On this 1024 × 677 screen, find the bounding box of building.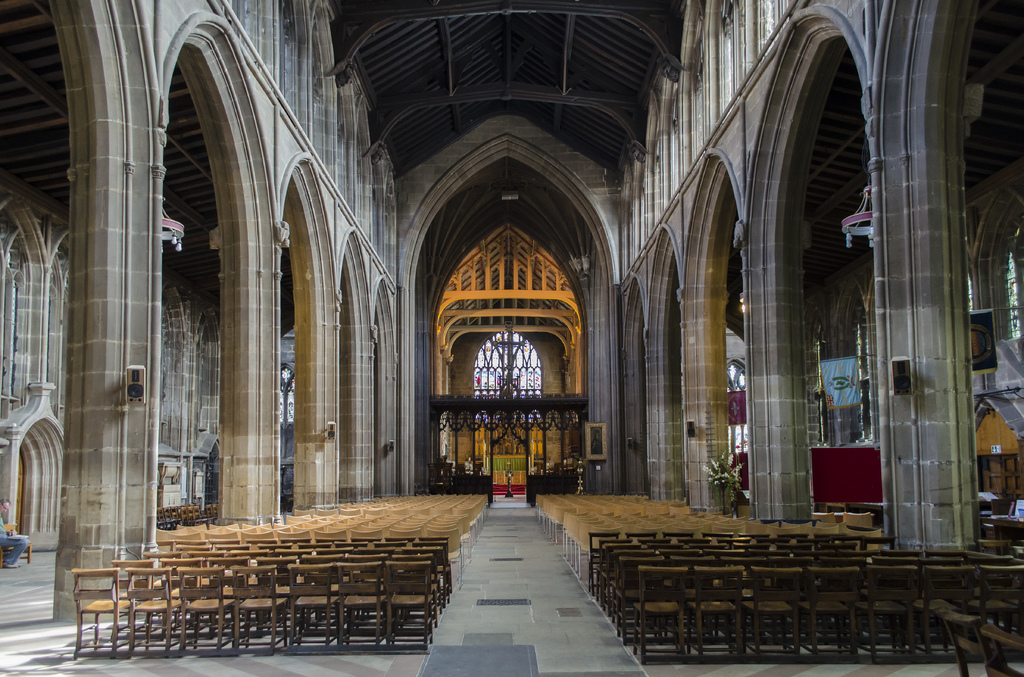
Bounding box: x1=2 y1=0 x2=1023 y2=676.
